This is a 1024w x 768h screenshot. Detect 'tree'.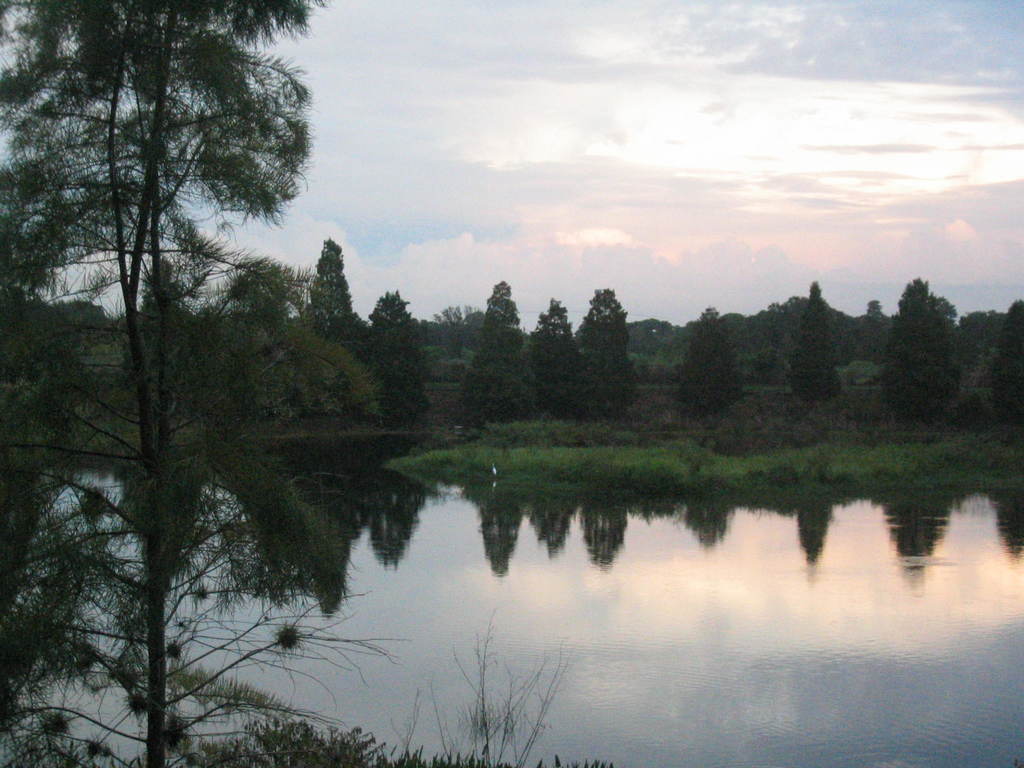
<region>876, 279, 959, 422</region>.
